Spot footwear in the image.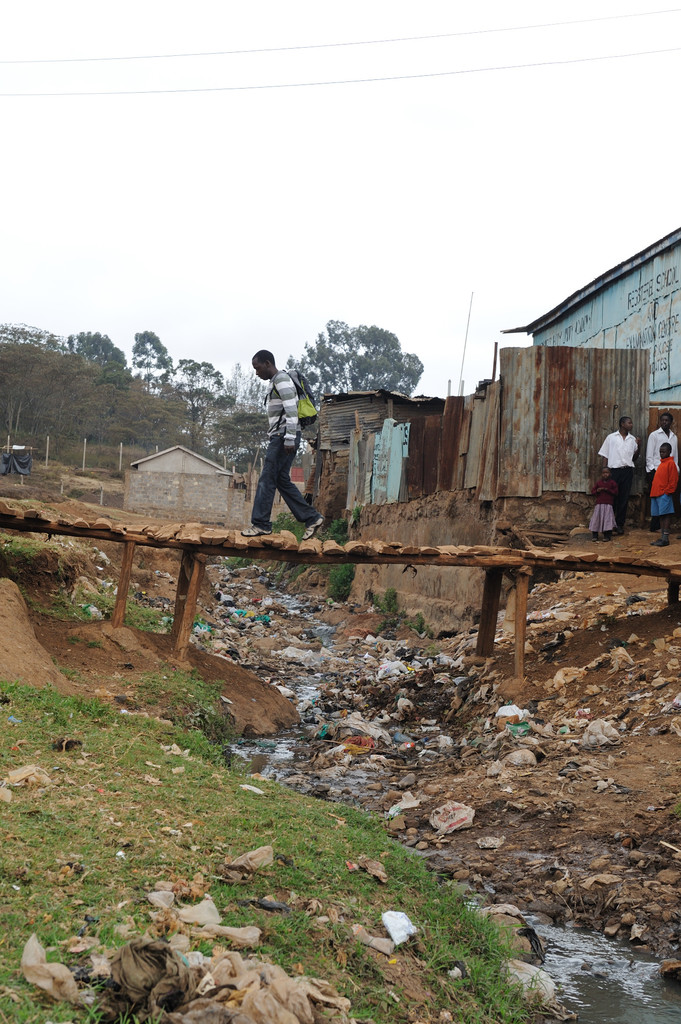
footwear found at {"left": 302, "top": 515, "right": 321, "bottom": 540}.
